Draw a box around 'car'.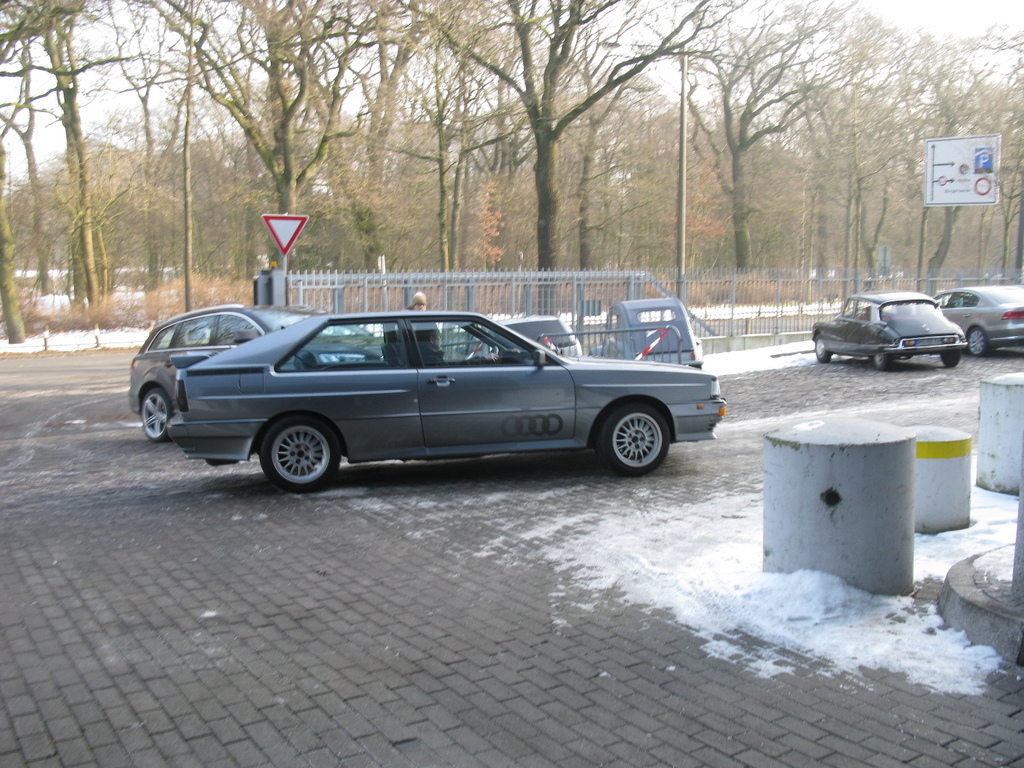
[119,302,380,445].
